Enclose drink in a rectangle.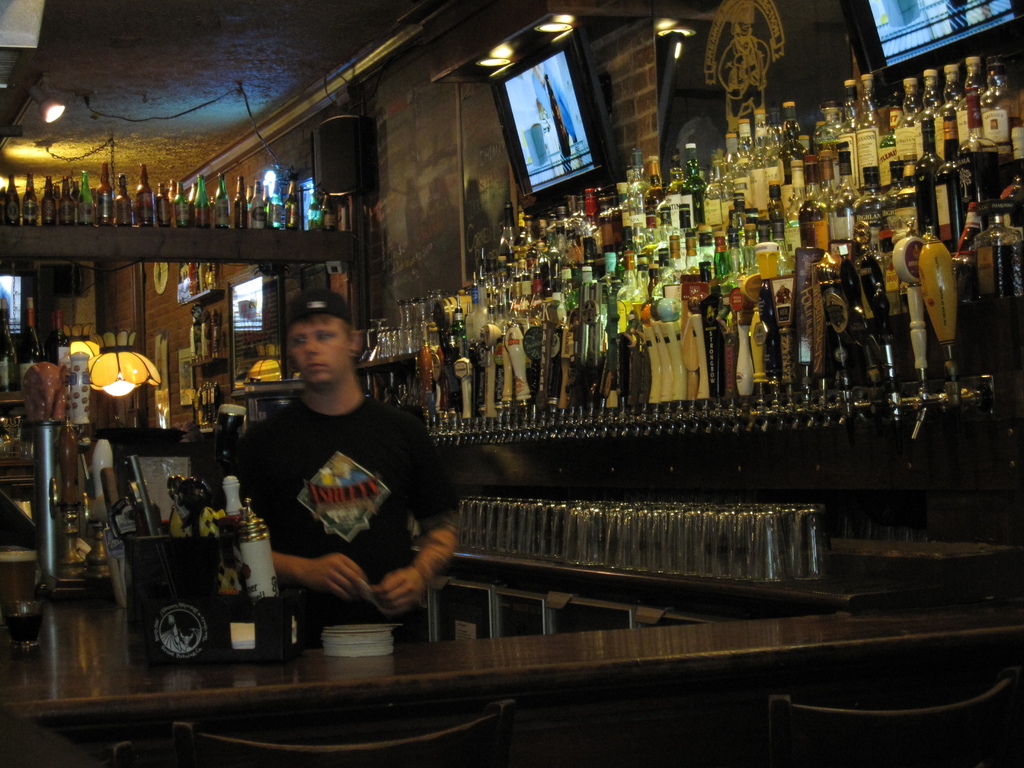
(114,172,134,225).
